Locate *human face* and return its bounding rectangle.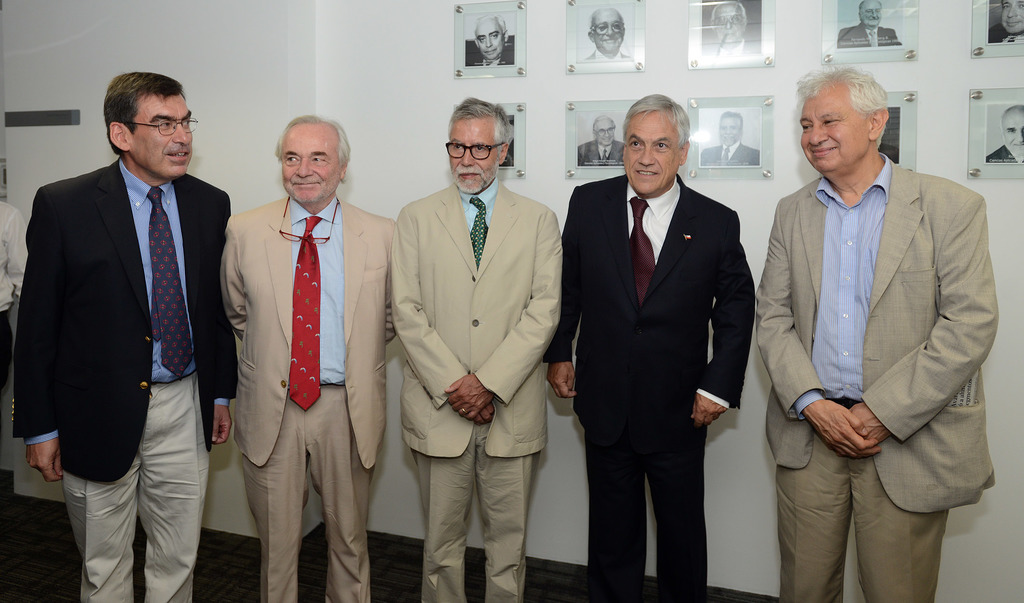
[597,114,612,145].
